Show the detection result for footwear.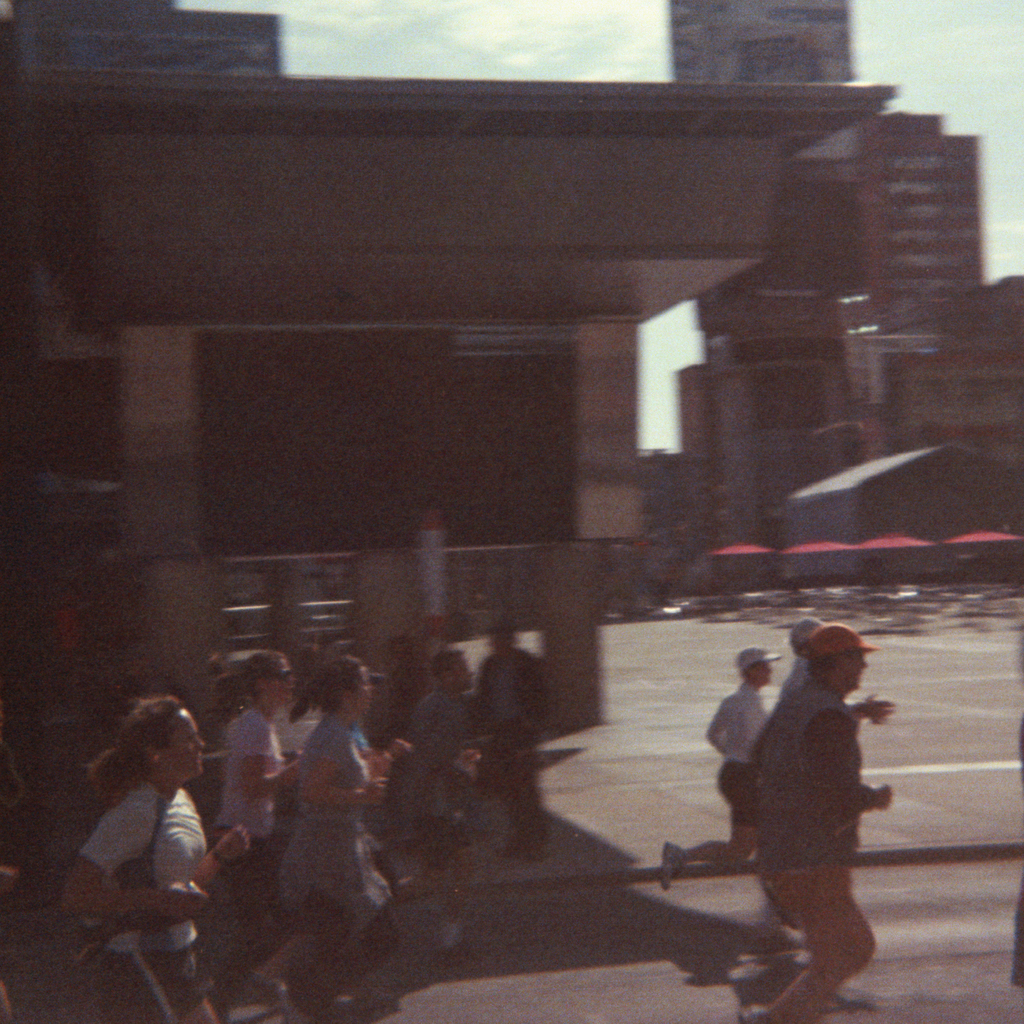
(left=760, top=879, right=796, bottom=932).
